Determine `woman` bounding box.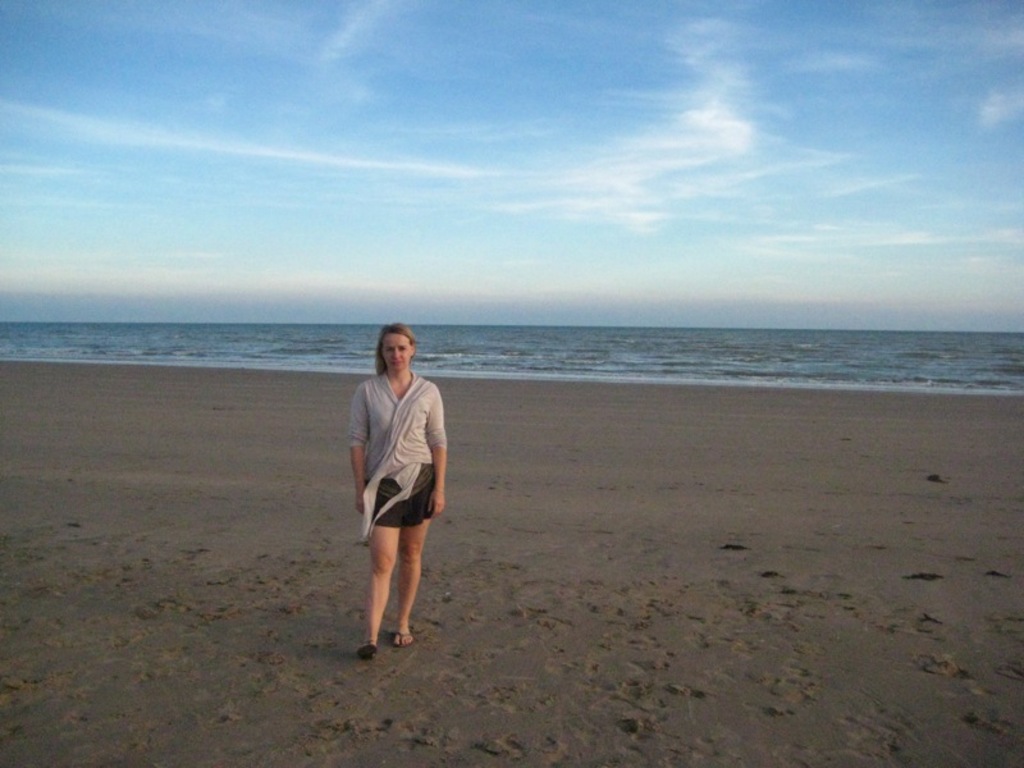
Determined: box=[349, 328, 453, 660].
